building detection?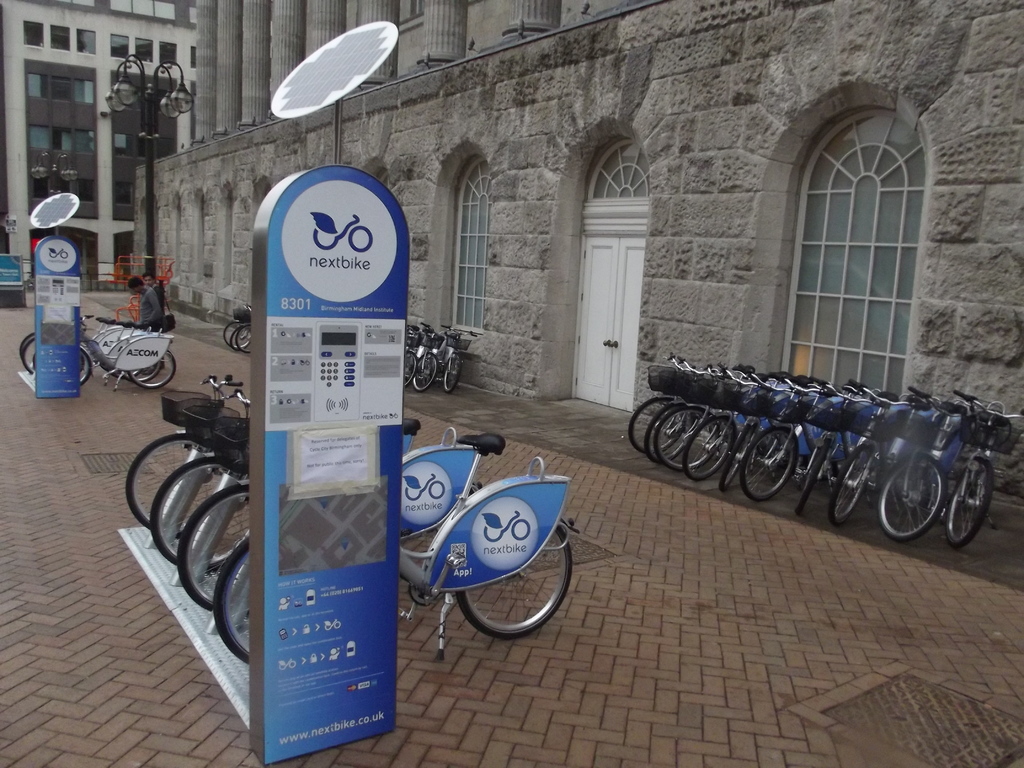
(0,0,1023,532)
